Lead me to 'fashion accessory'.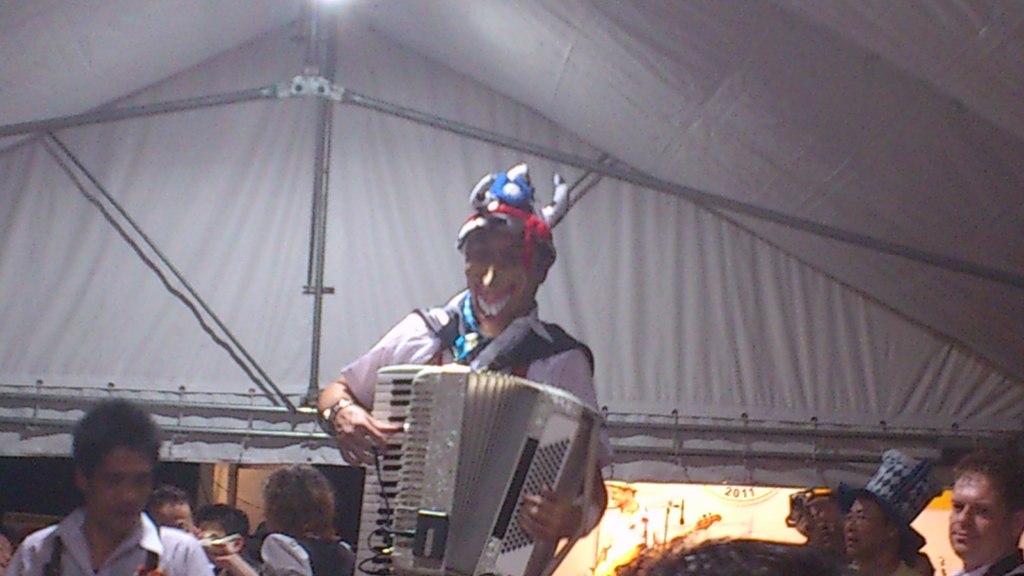
Lead to rect(836, 451, 943, 569).
